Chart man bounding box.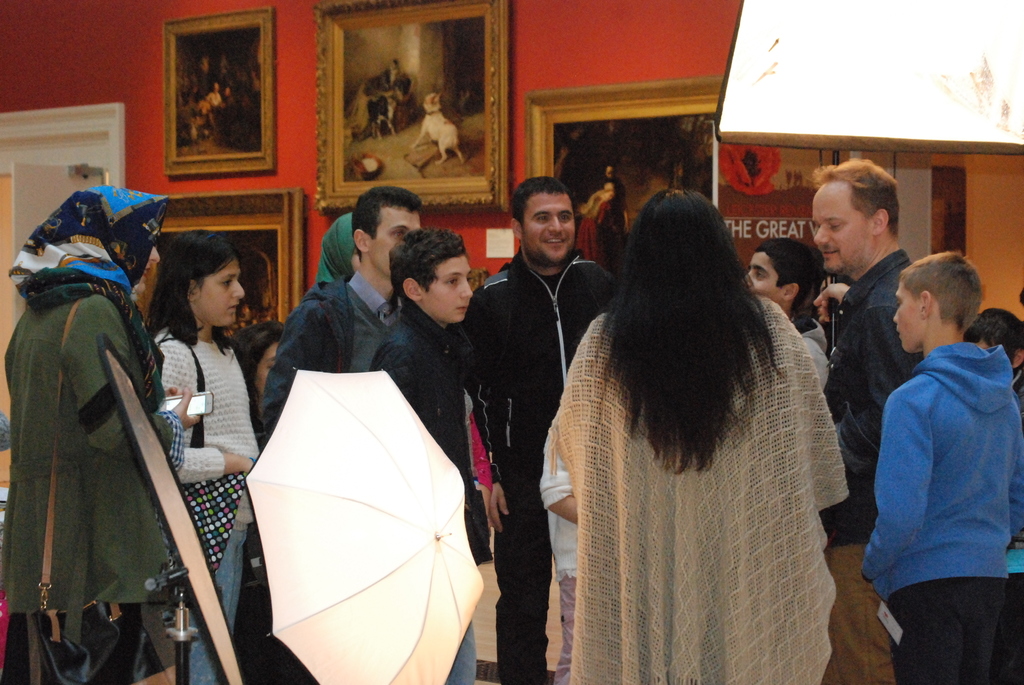
Charted: locate(259, 189, 426, 439).
